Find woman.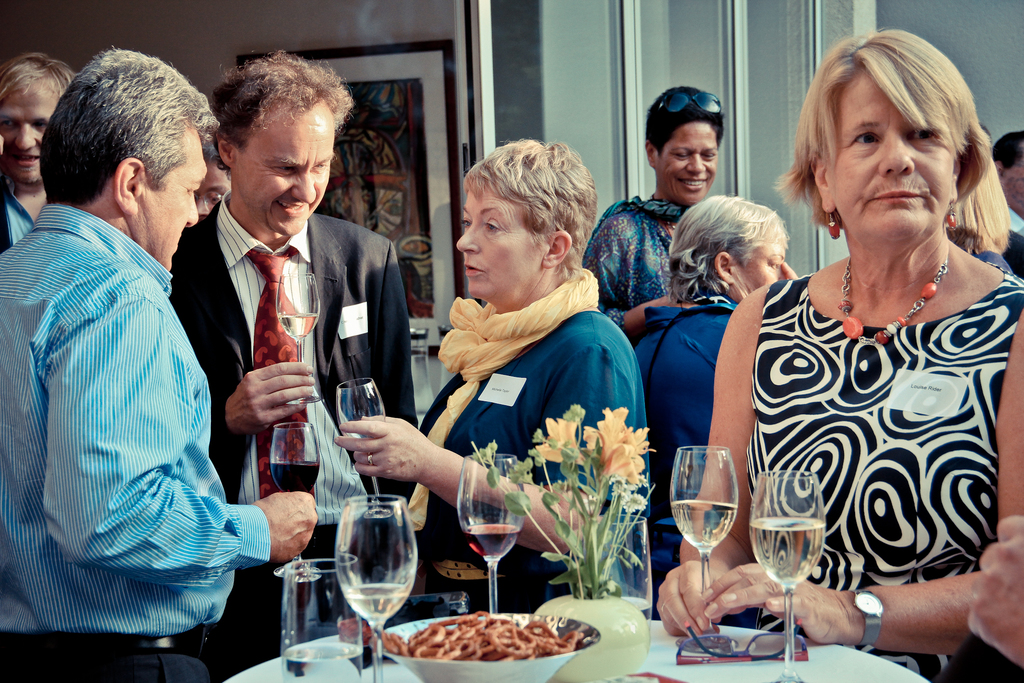
{"x1": 333, "y1": 133, "x2": 644, "y2": 606}.
